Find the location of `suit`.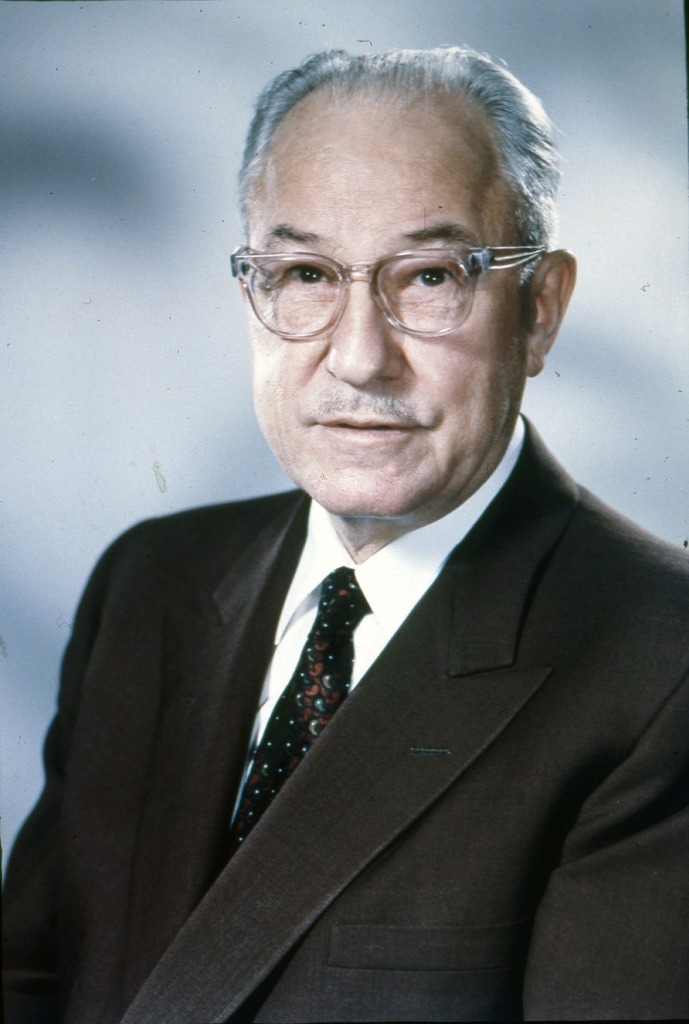
Location: box=[28, 288, 676, 1018].
